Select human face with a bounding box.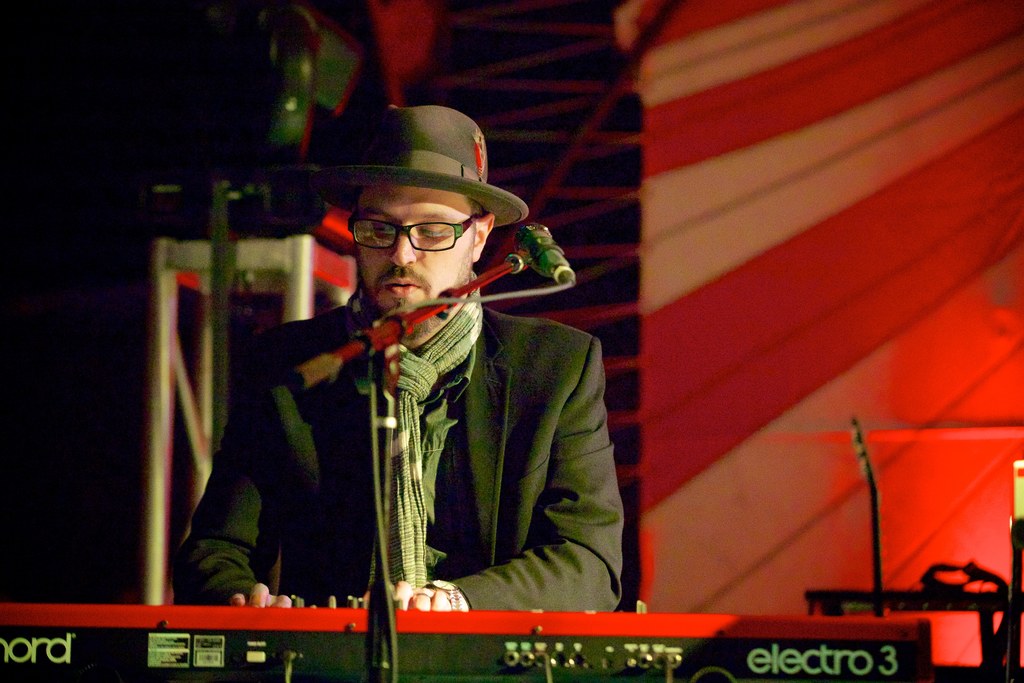
{"x1": 356, "y1": 183, "x2": 481, "y2": 318}.
